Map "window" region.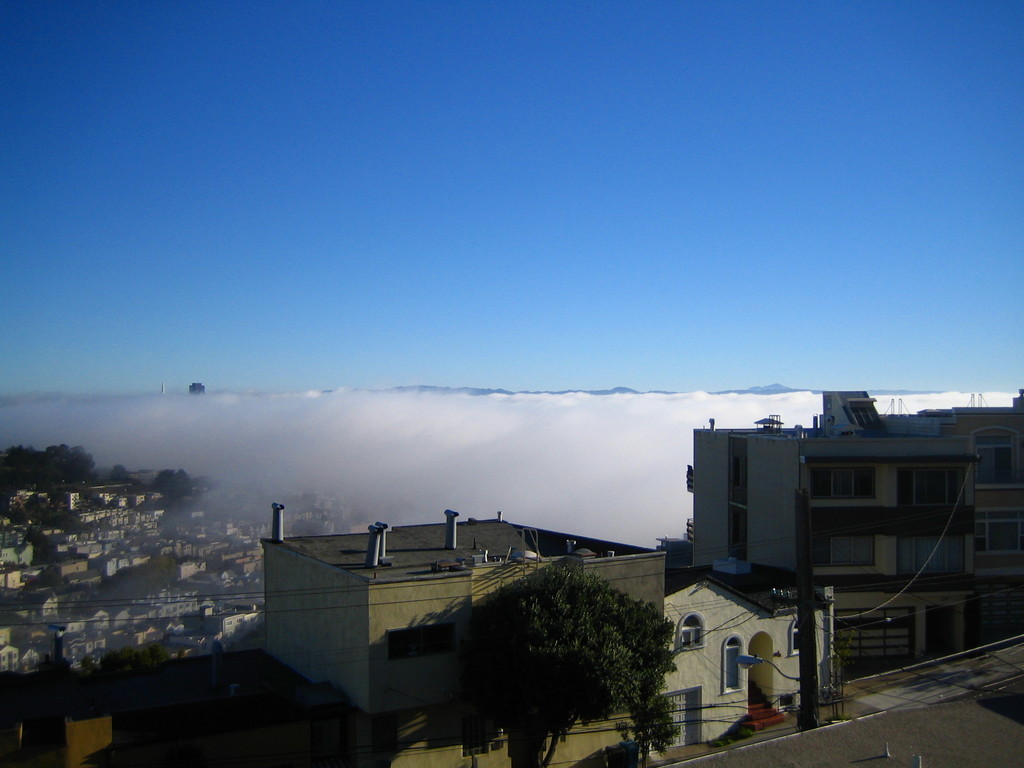
Mapped to locate(677, 614, 710, 653).
